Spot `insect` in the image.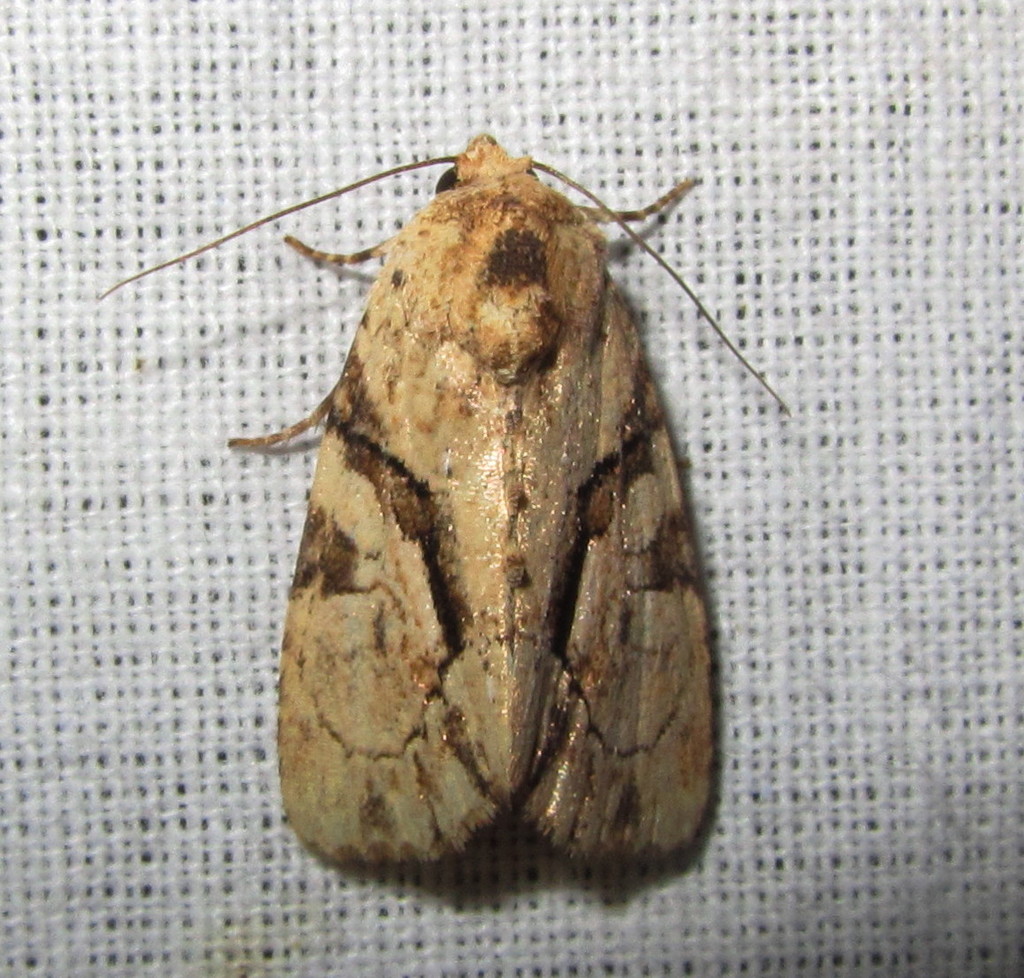
`insect` found at BBox(98, 133, 792, 873).
